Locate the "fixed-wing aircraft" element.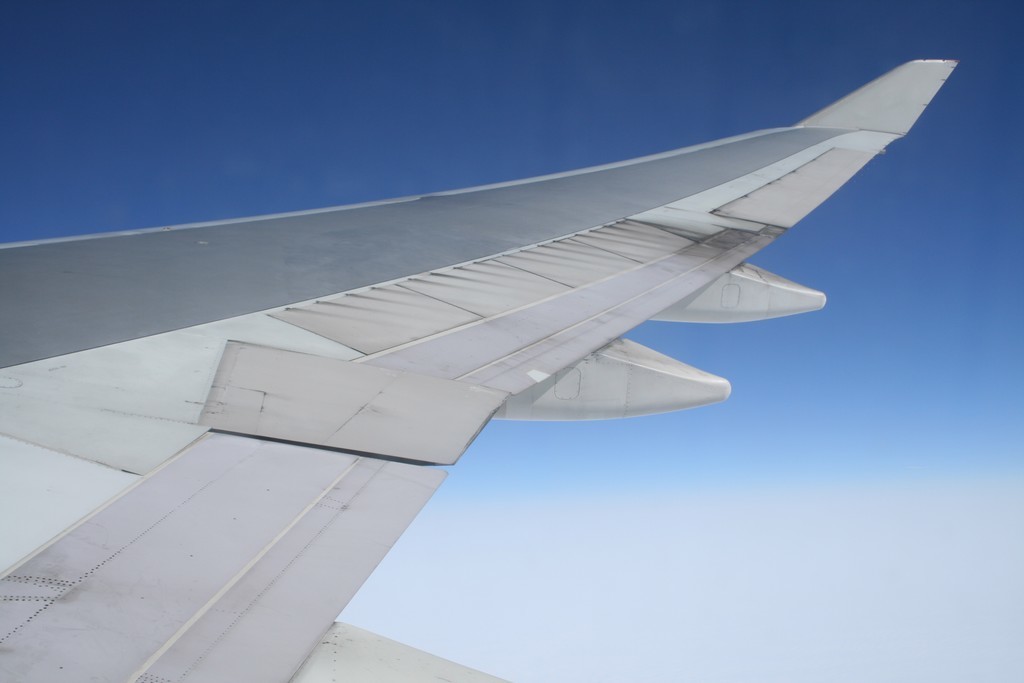
Element bbox: crop(0, 48, 961, 680).
